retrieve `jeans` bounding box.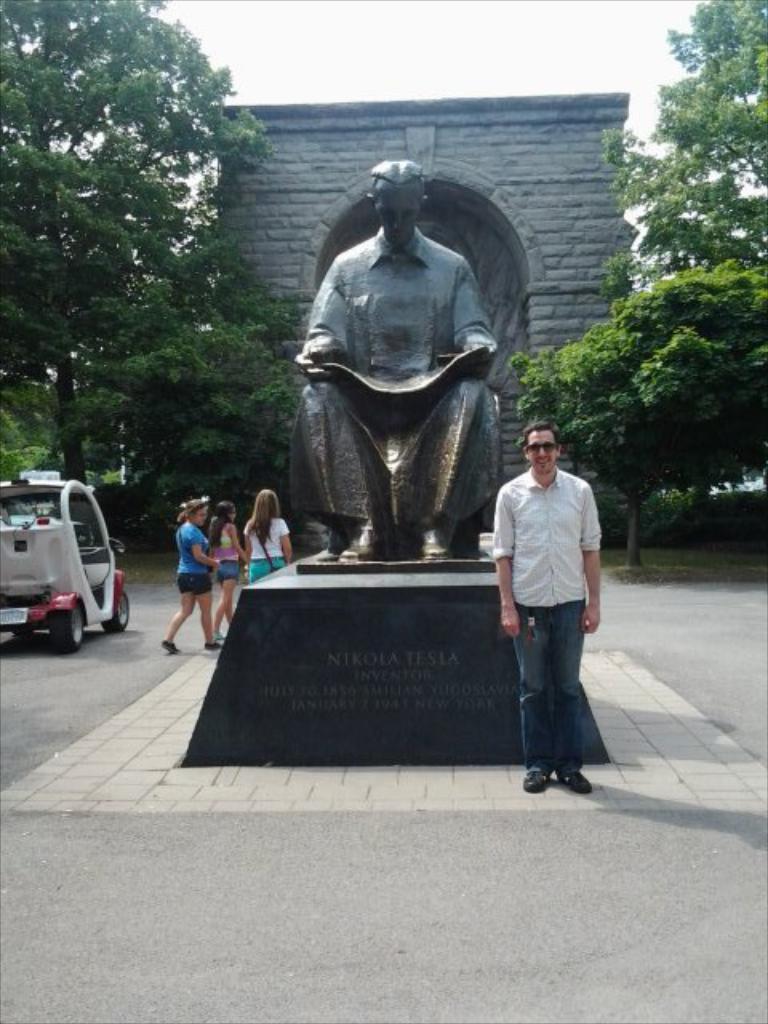
Bounding box: (515, 598, 602, 782).
